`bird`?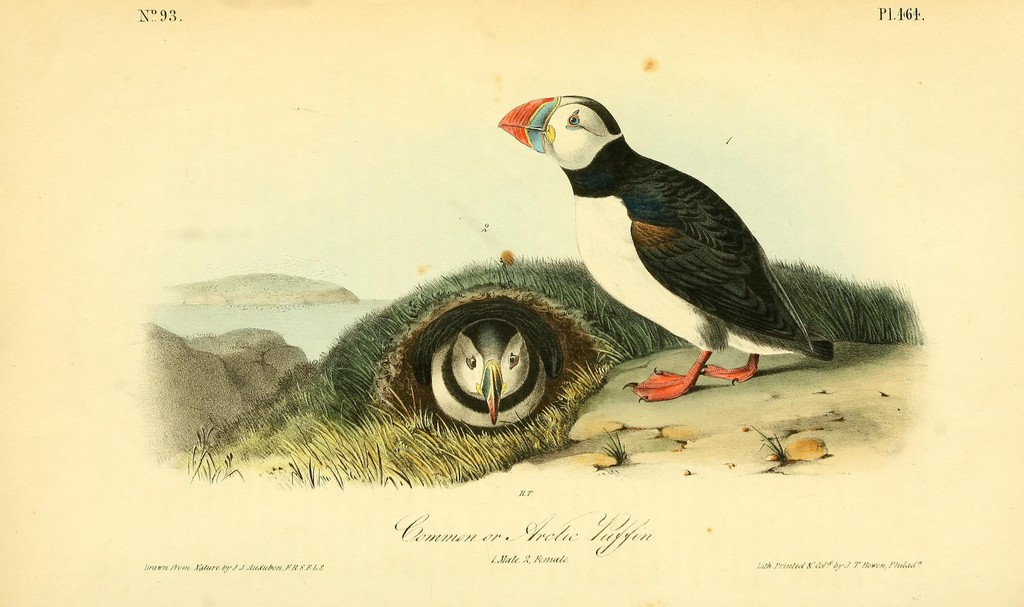
(496, 84, 841, 410)
